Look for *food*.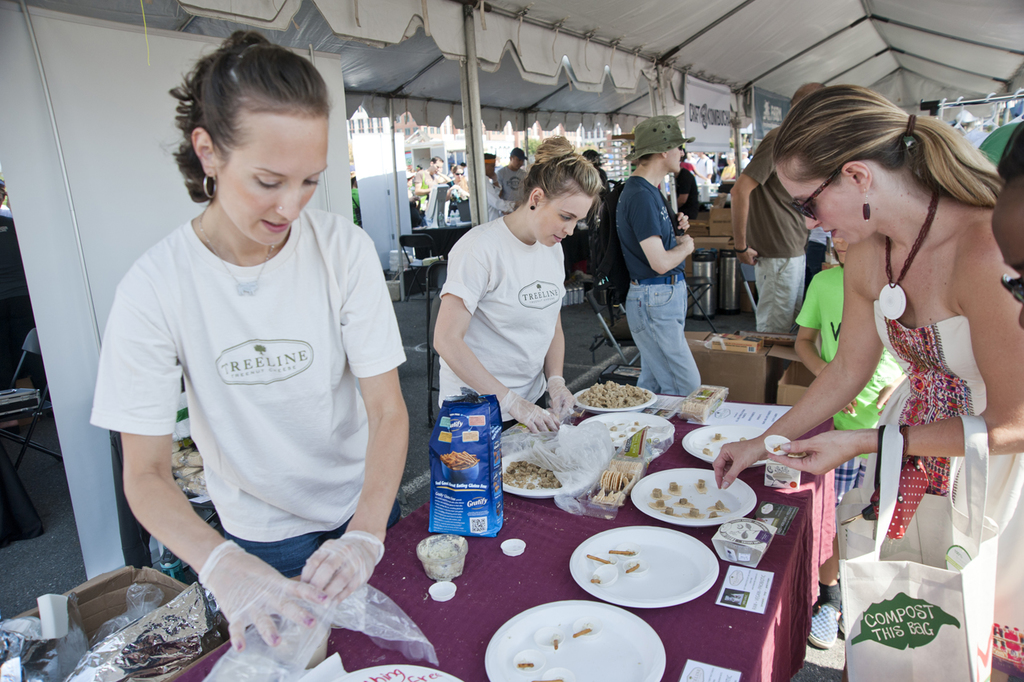
Found: 692,477,708,494.
